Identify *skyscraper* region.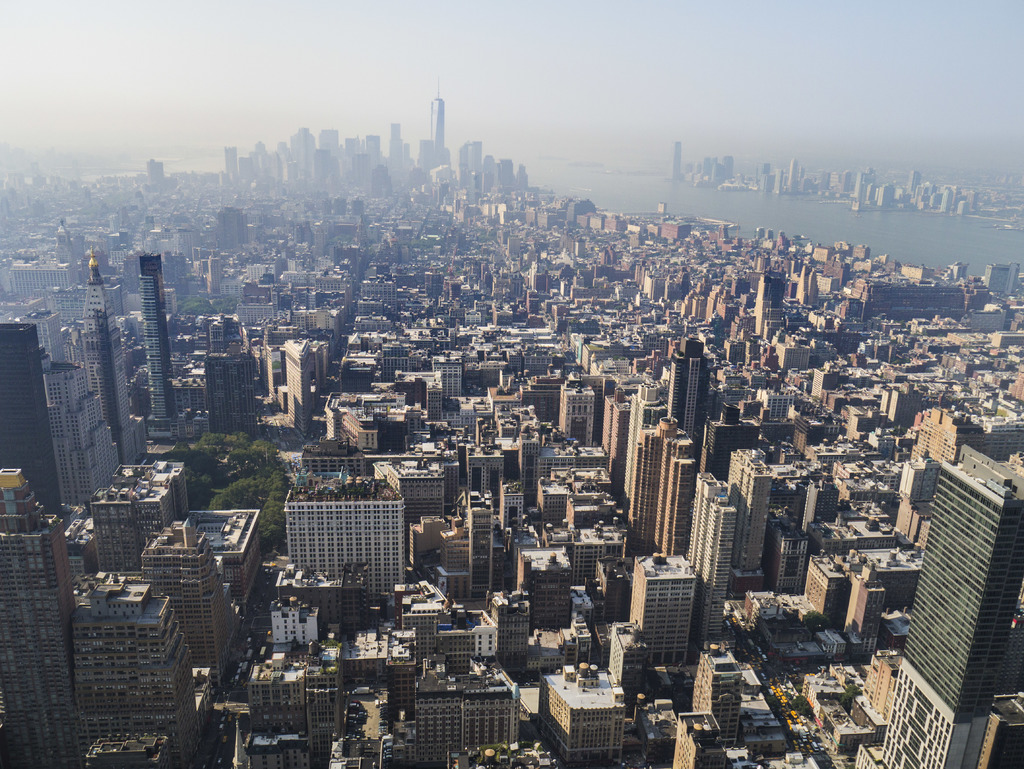
Region: 787,159,797,184.
